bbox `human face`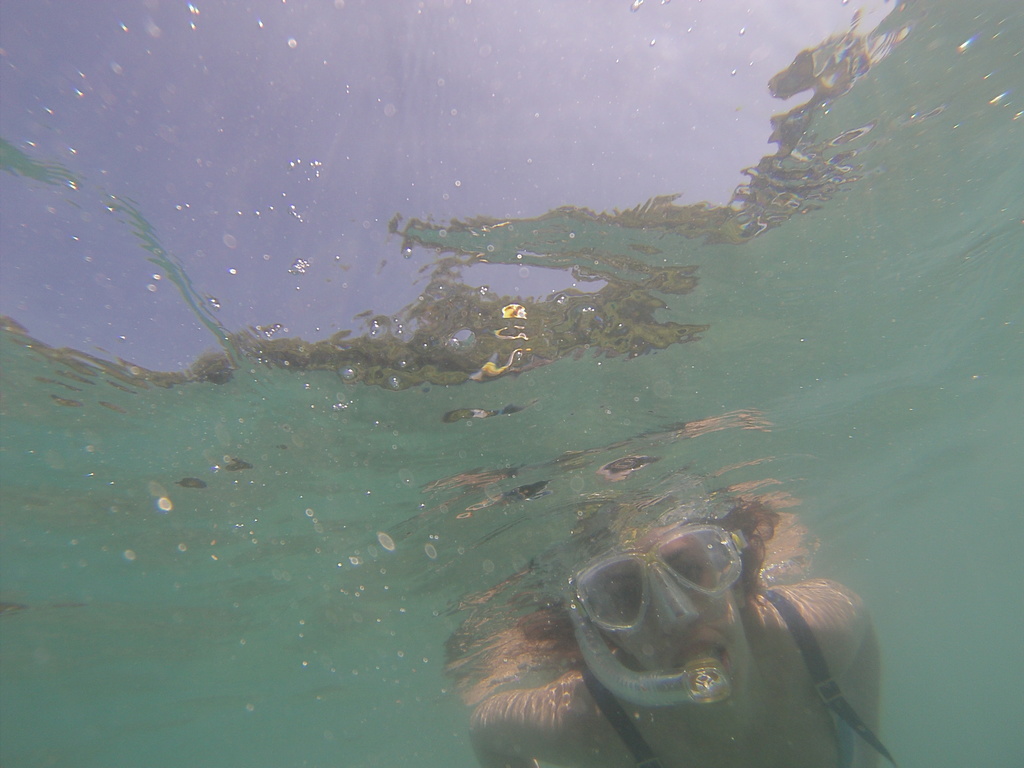
[left=595, top=527, right=749, bottom=712]
